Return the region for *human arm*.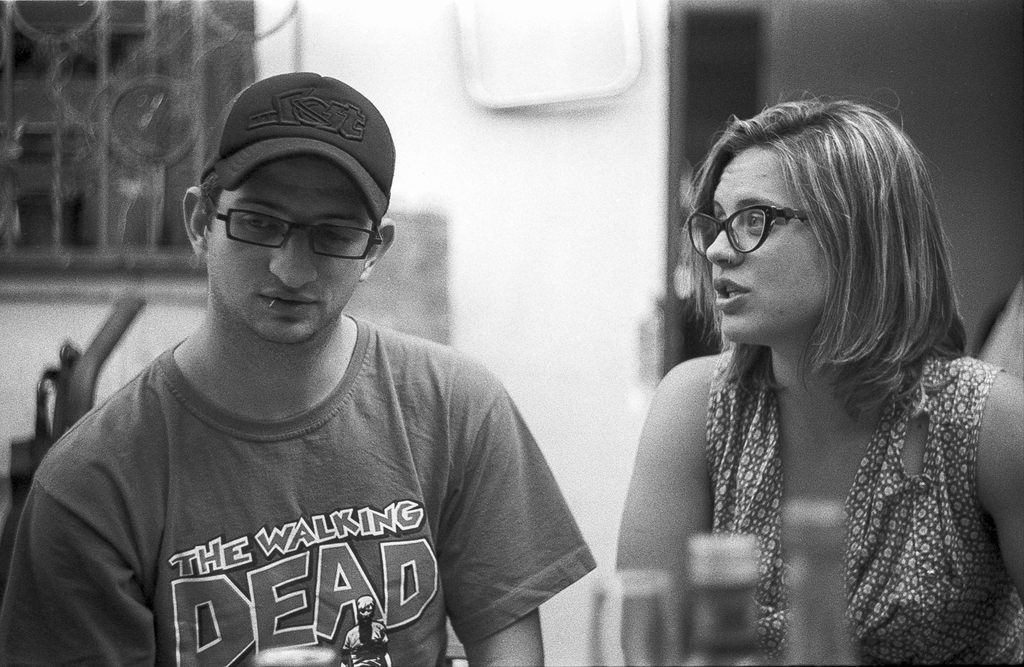
(616,357,738,666).
